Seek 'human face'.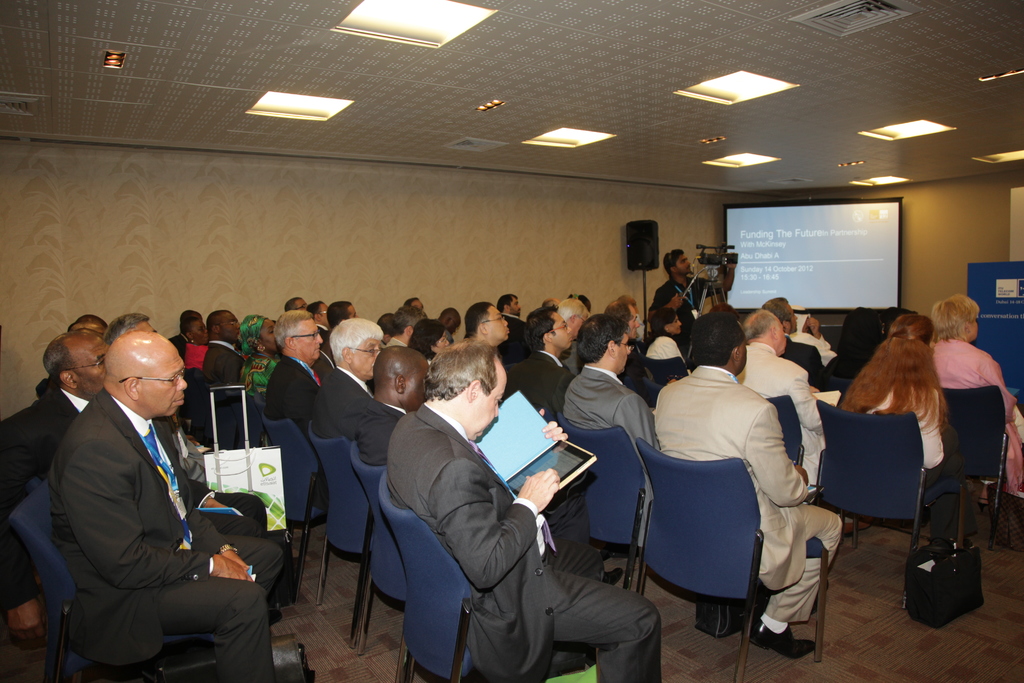
detection(671, 317, 684, 334).
